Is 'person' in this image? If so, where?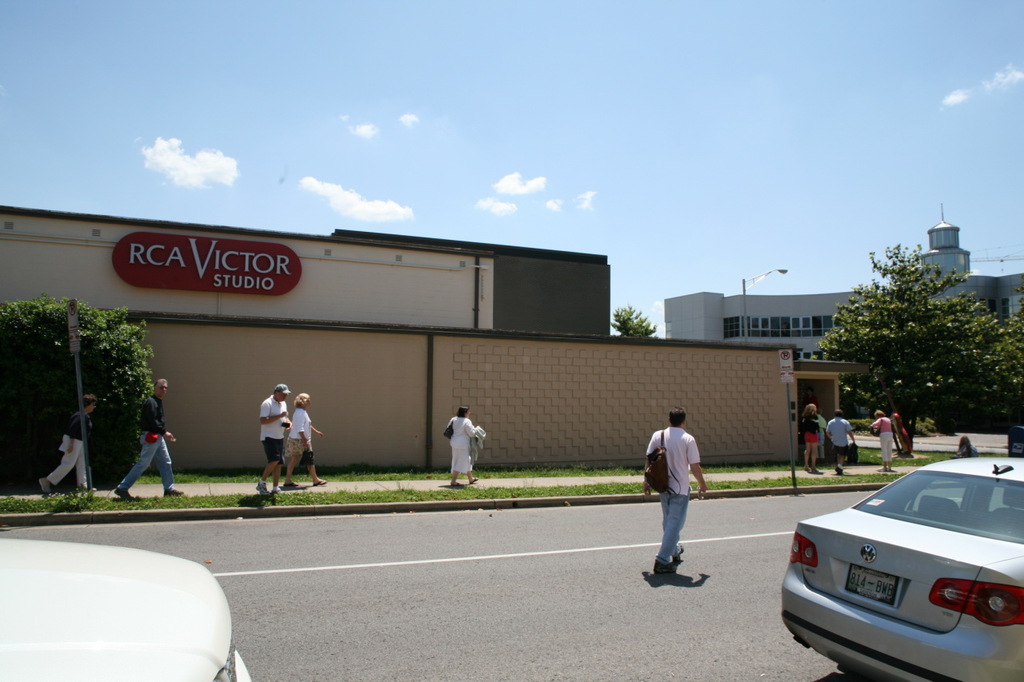
Yes, at select_region(442, 402, 483, 493).
